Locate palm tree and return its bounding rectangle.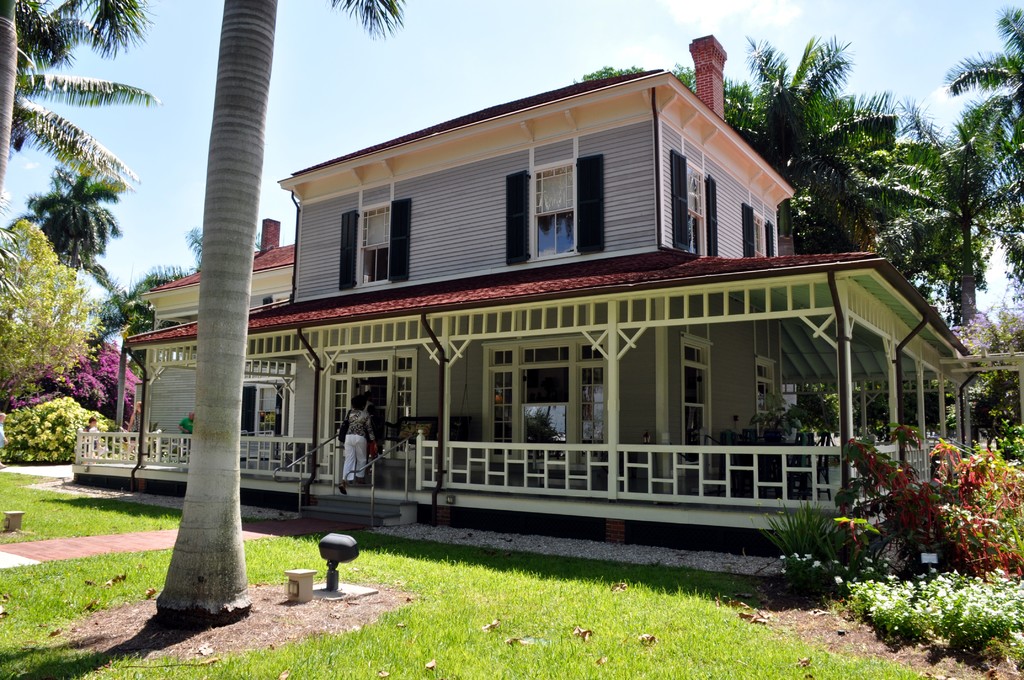
box(858, 134, 989, 330).
